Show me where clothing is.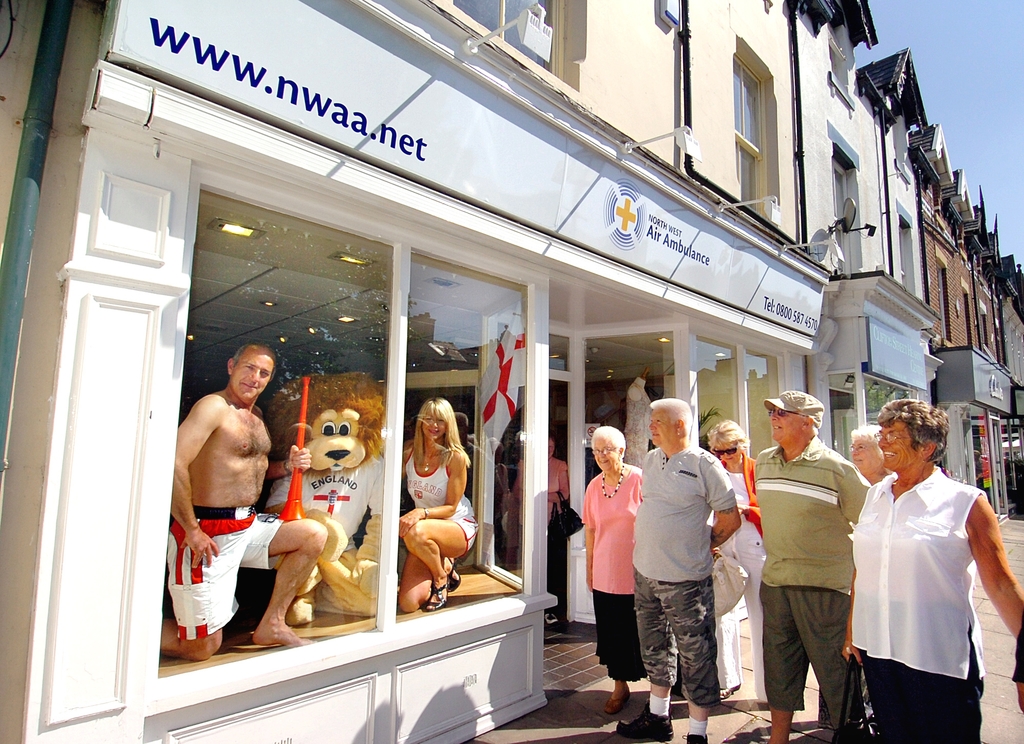
clothing is at [852, 453, 1004, 722].
